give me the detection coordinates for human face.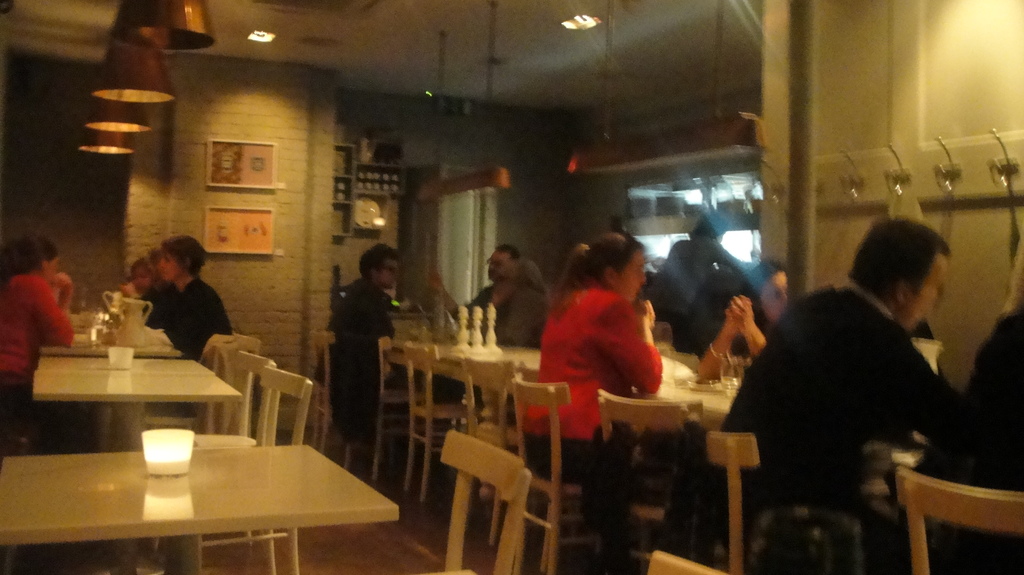
locate(159, 256, 182, 282).
